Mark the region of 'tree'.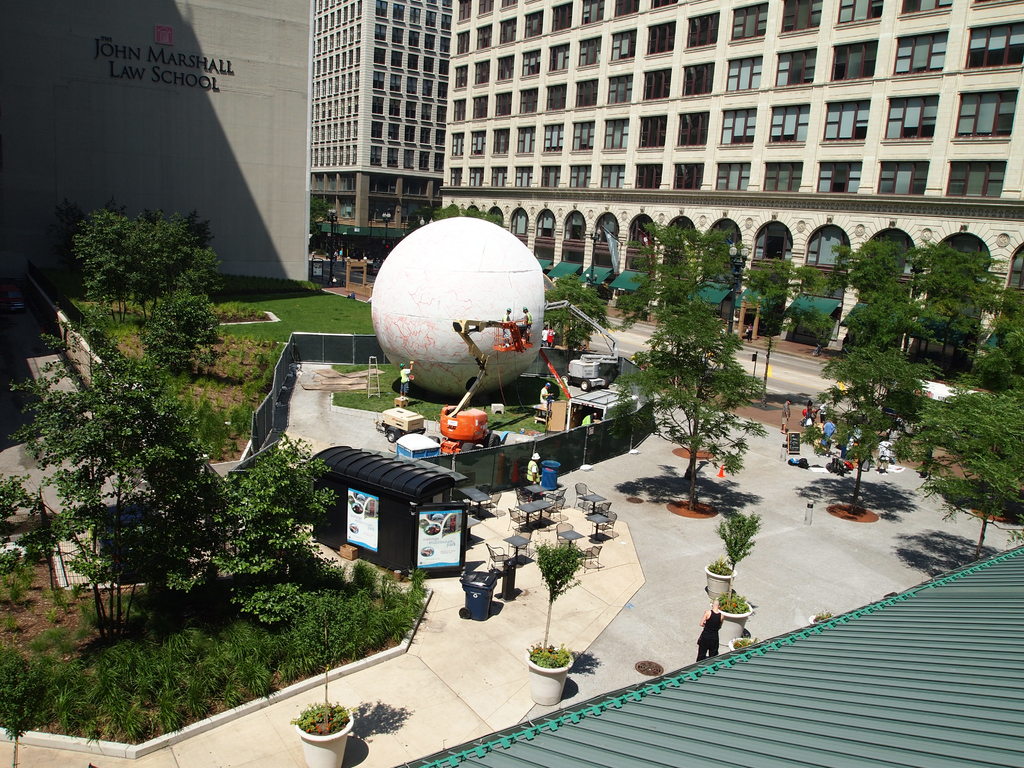
Region: bbox(967, 287, 1023, 395).
